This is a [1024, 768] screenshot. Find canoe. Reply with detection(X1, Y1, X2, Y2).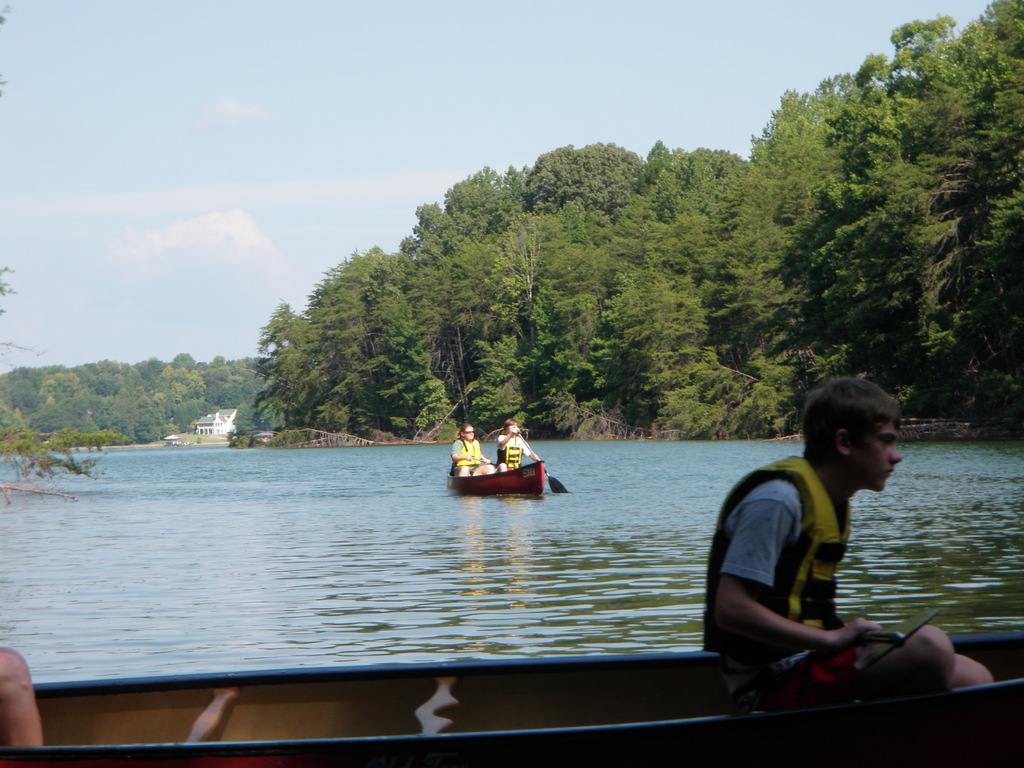
detection(446, 459, 546, 499).
